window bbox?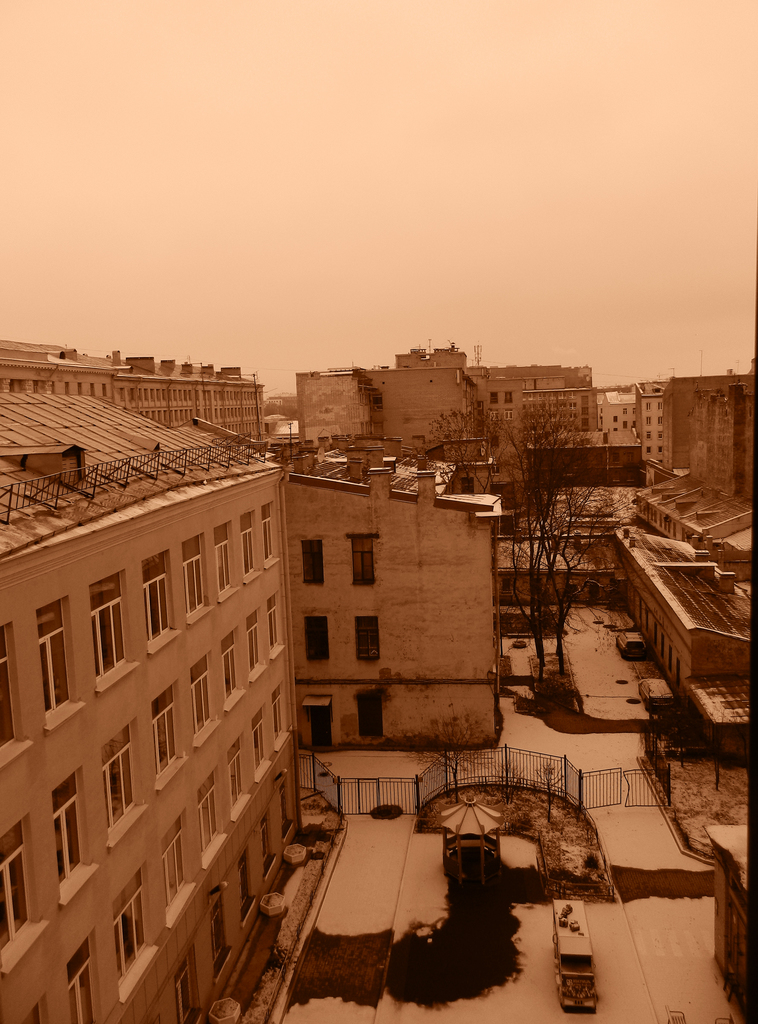
crop(139, 546, 186, 655)
